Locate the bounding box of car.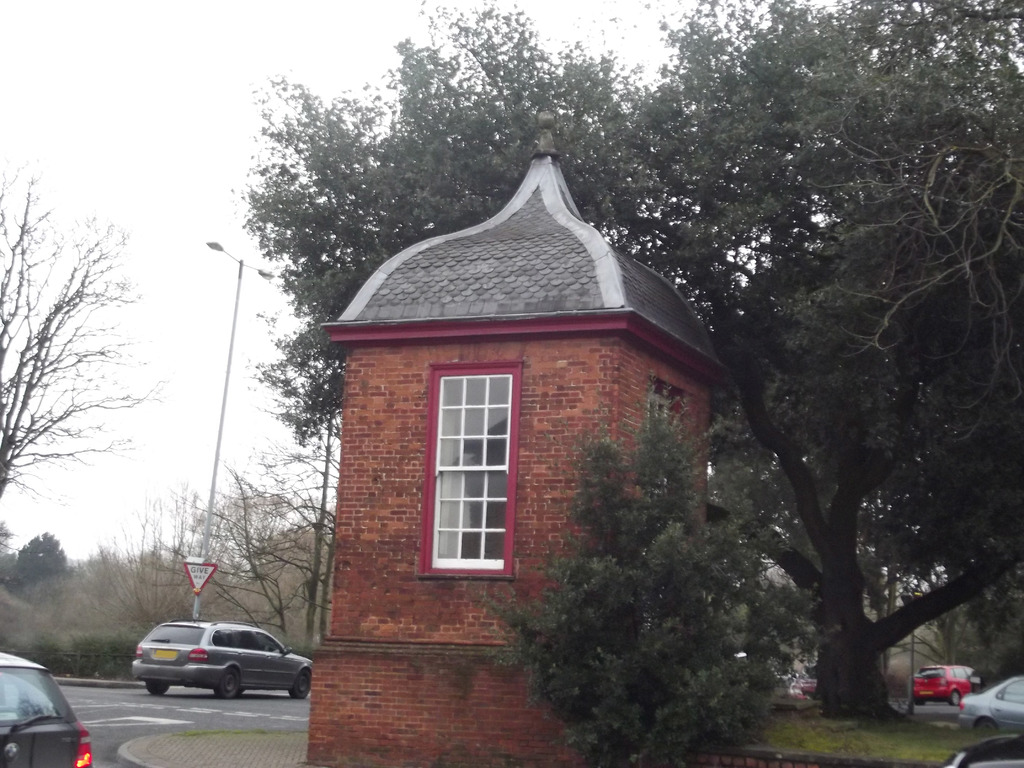
Bounding box: (939,733,1023,767).
